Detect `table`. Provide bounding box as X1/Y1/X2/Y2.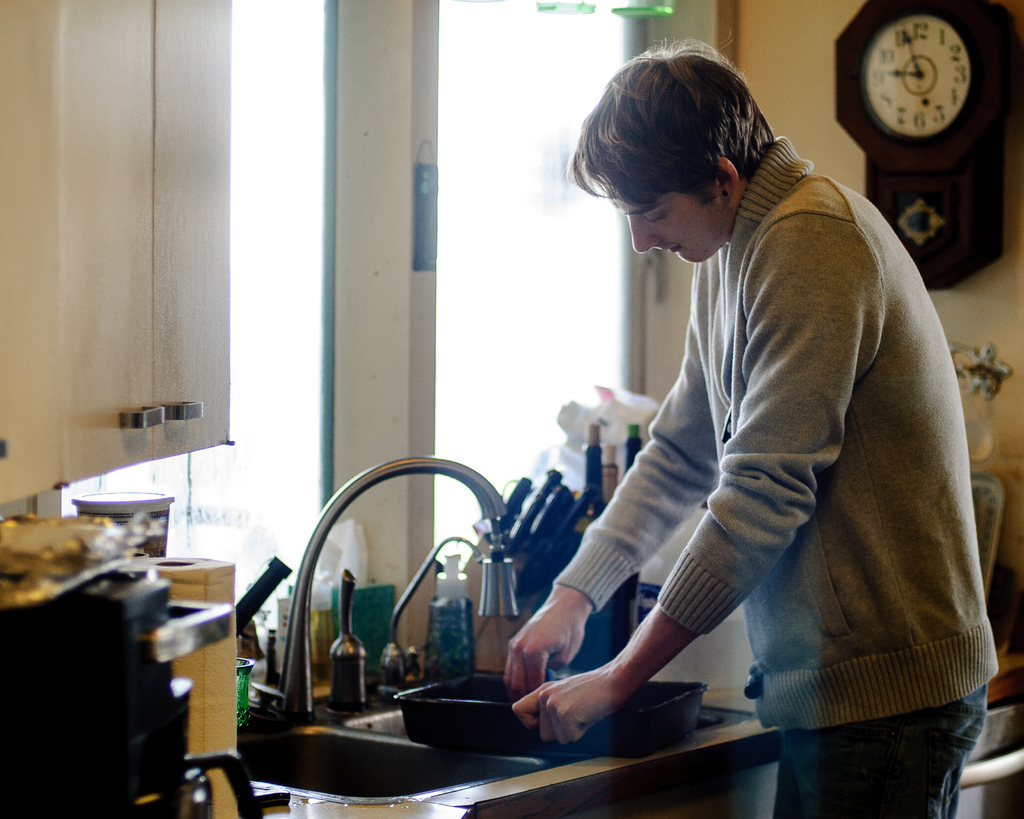
311/612/1019/818.
